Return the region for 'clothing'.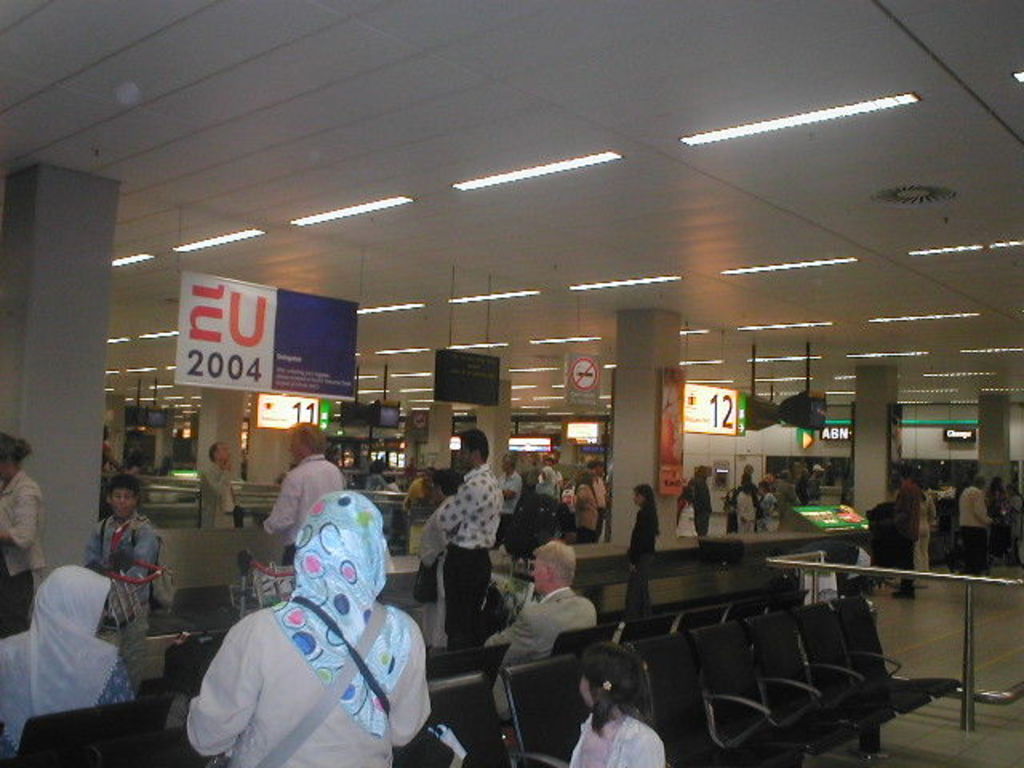
<bbox>635, 498, 664, 600</bbox>.
